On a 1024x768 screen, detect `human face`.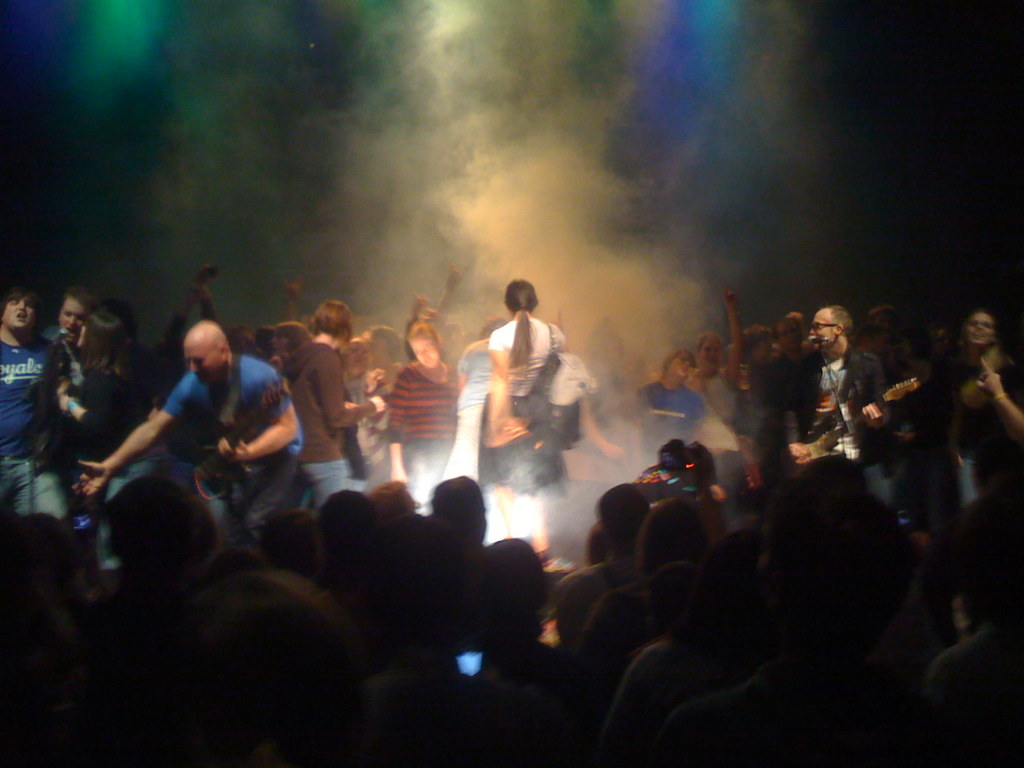
bbox(70, 322, 85, 353).
